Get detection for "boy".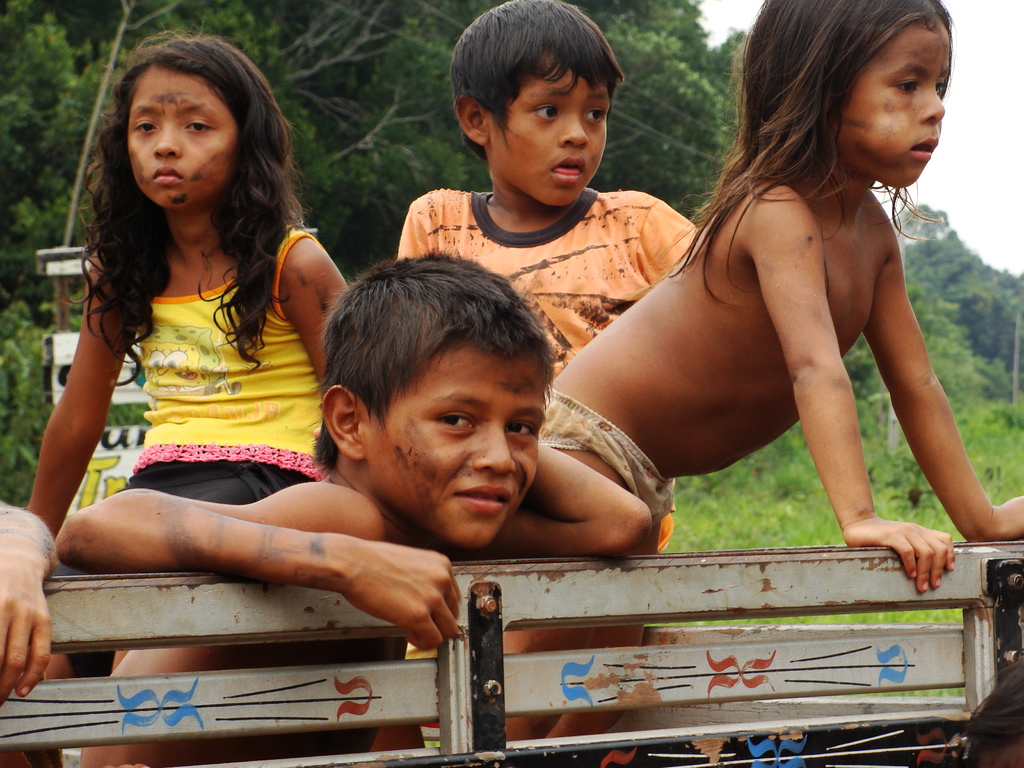
Detection: box=[56, 244, 653, 767].
